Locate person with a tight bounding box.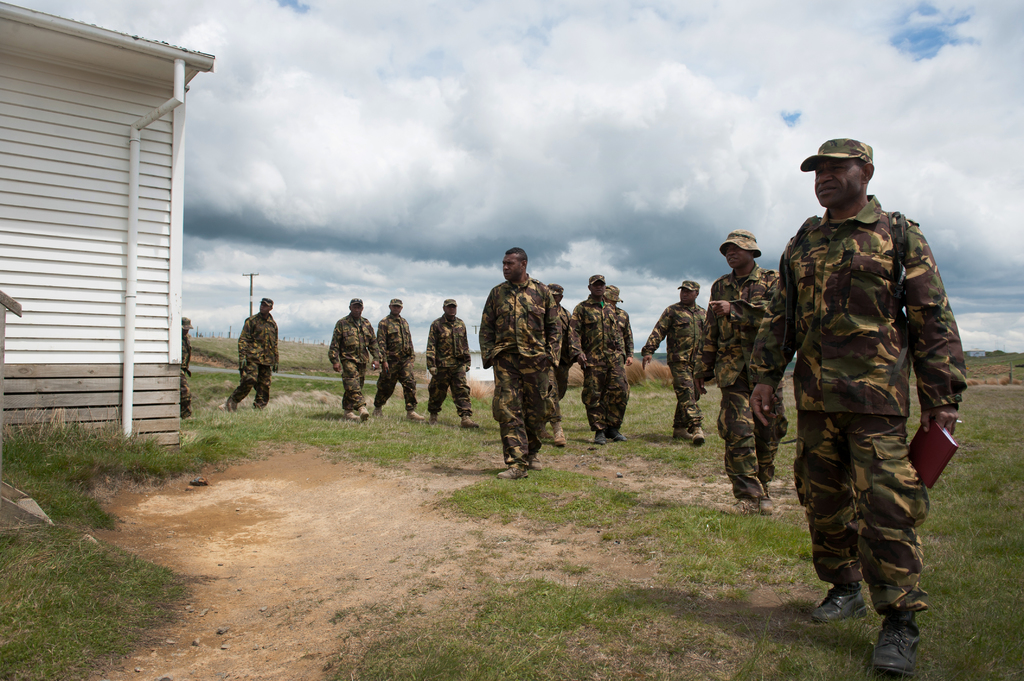
BBox(225, 296, 278, 413).
